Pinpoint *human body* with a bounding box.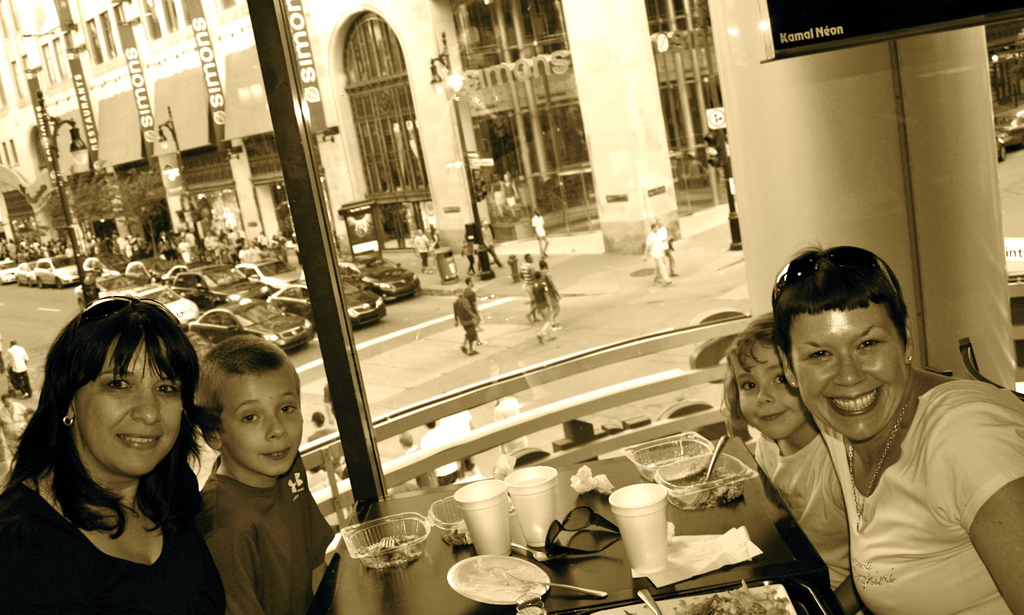
(left=451, top=290, right=483, bottom=355).
